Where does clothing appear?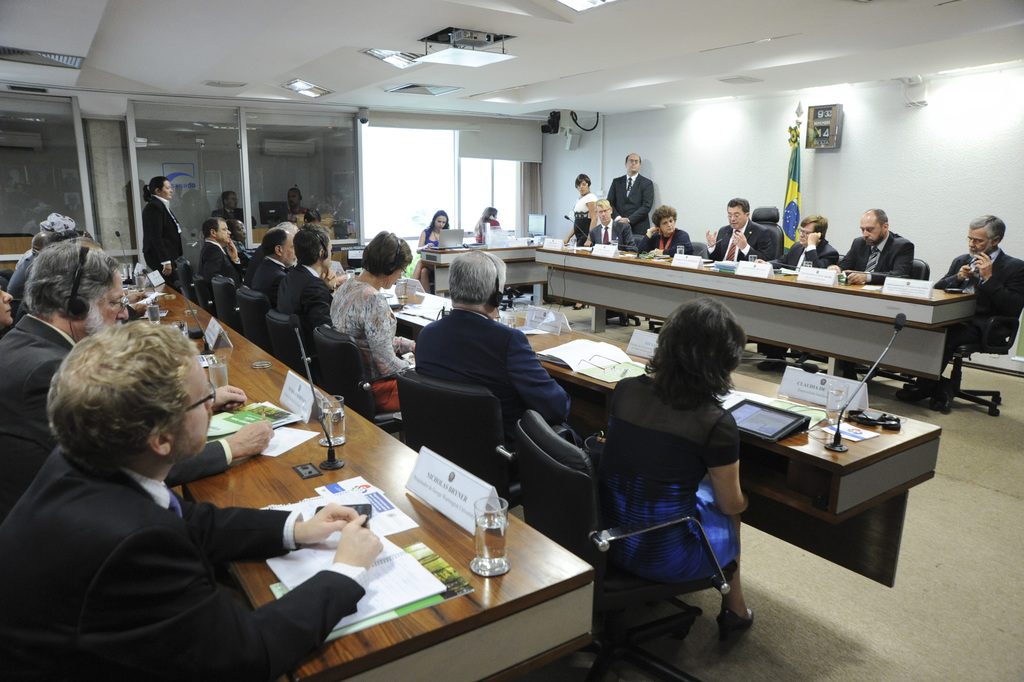
Appears at BBox(474, 220, 504, 239).
